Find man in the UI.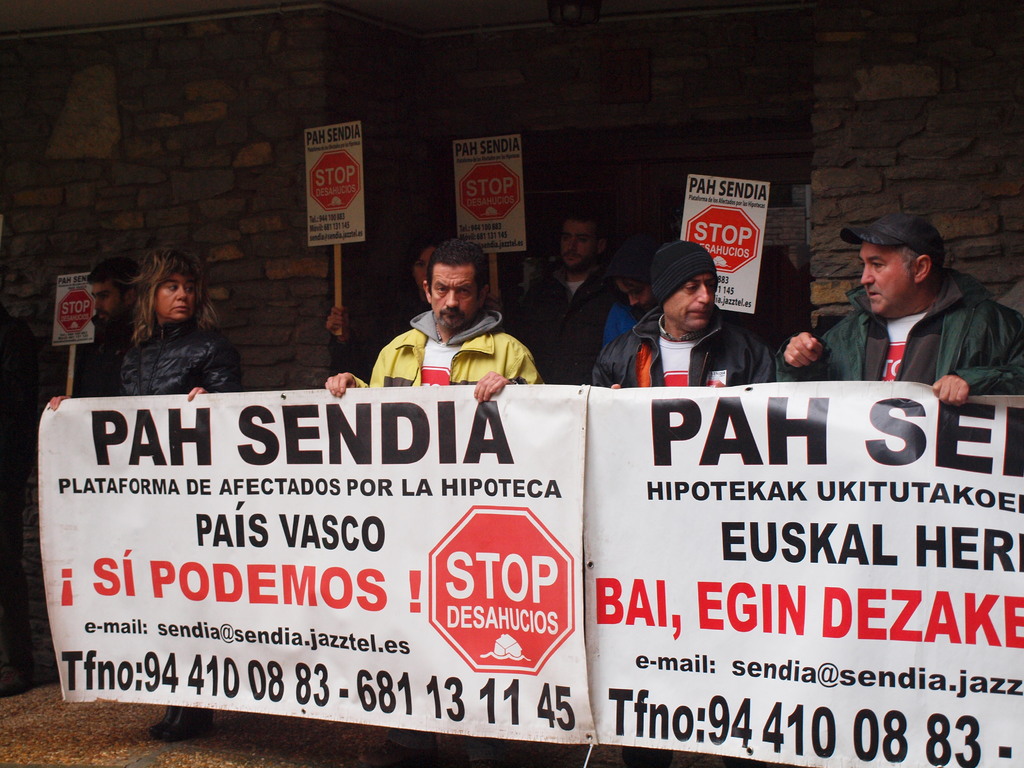
UI element at select_region(772, 213, 1023, 408).
